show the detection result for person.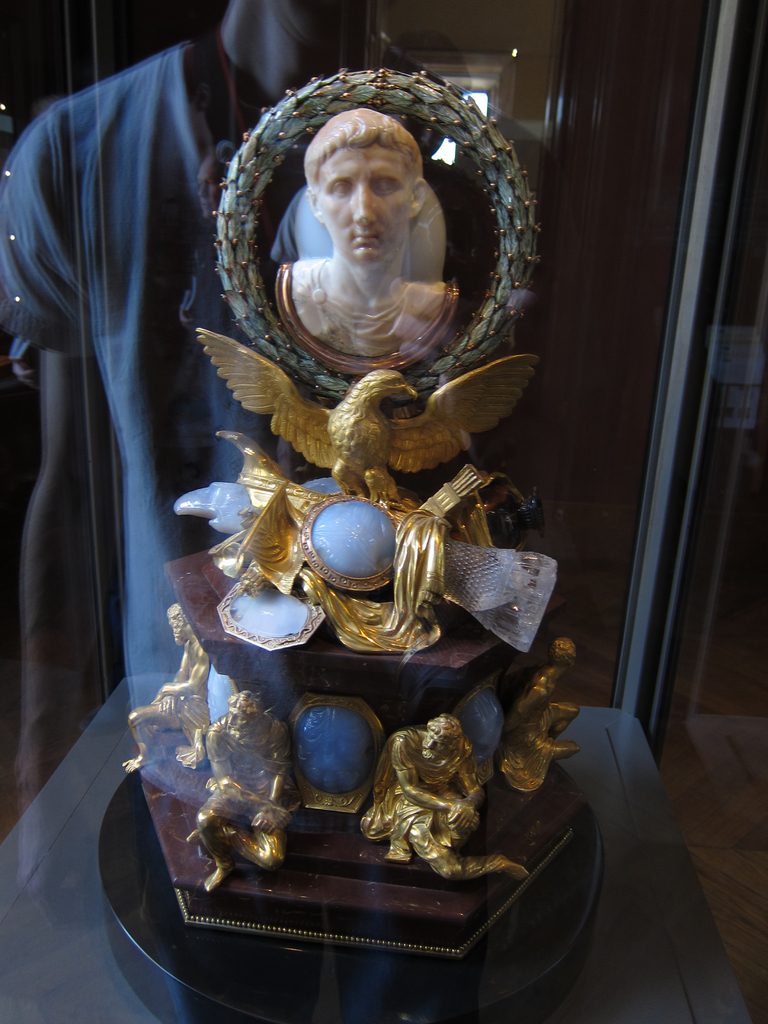
278:104:456:362.
